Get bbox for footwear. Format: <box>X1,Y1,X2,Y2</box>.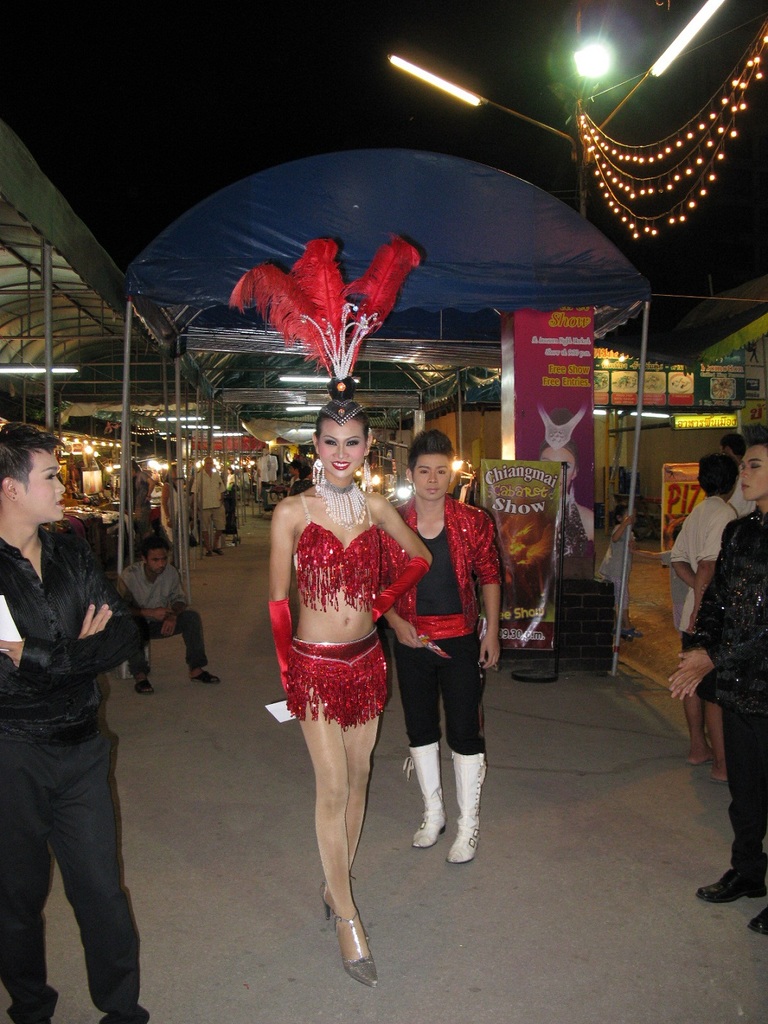
<box>408,741,441,850</box>.
